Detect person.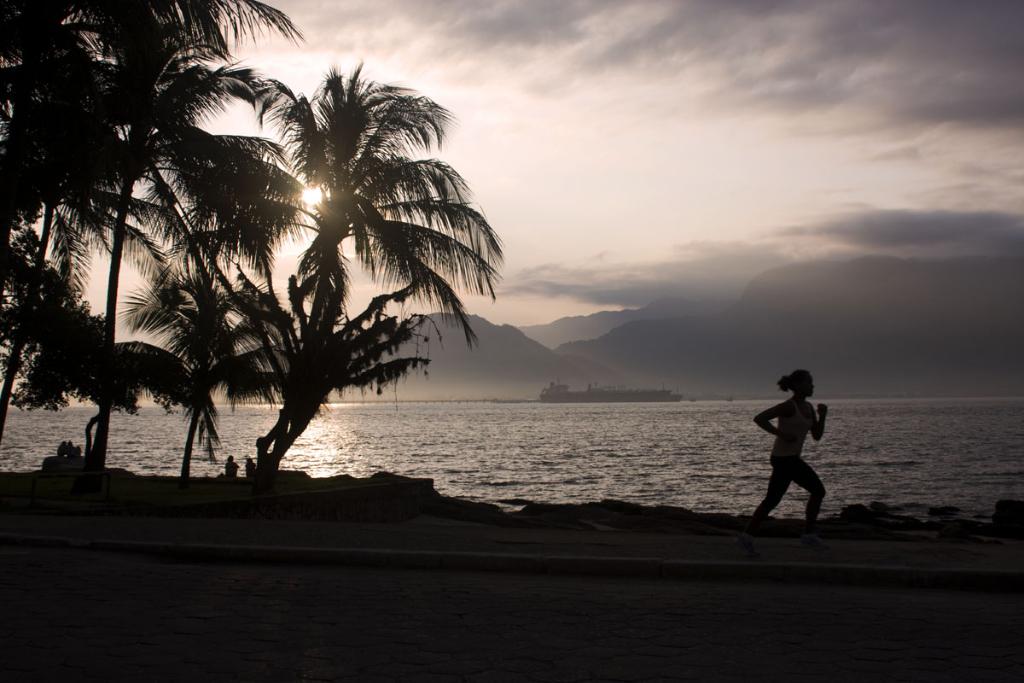
Detected at (746,369,825,537).
